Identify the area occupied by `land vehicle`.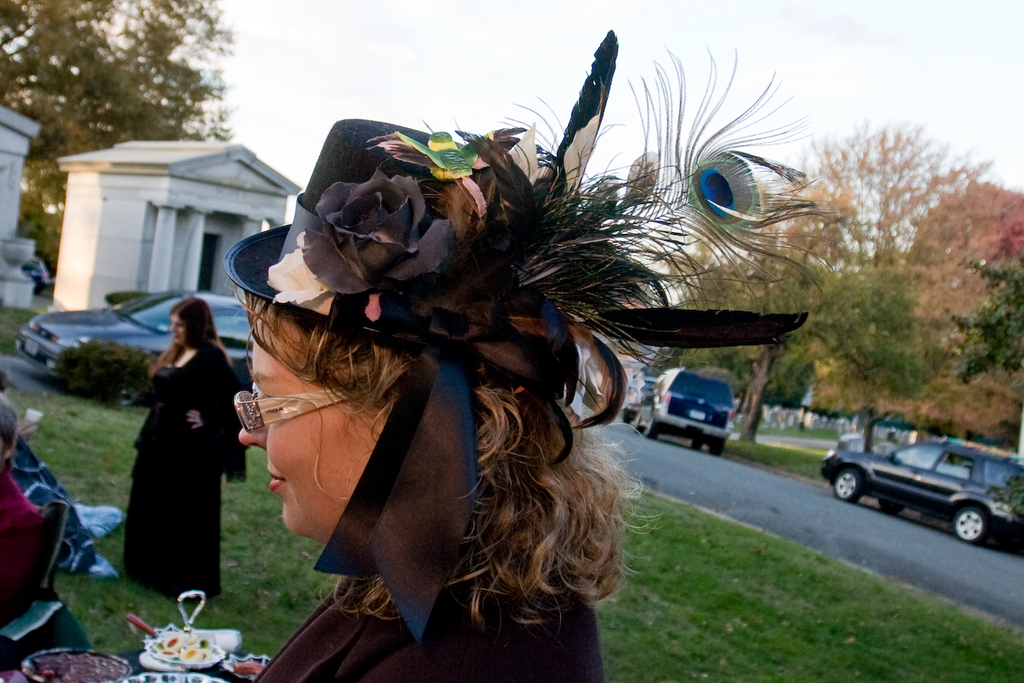
Area: x1=625, y1=378, x2=647, y2=421.
